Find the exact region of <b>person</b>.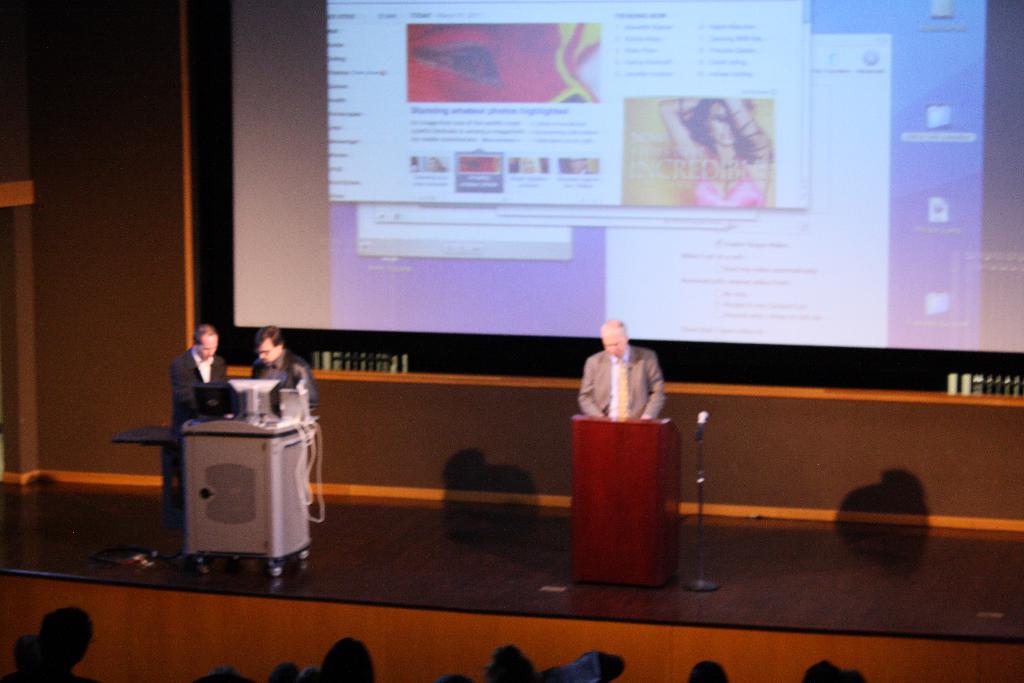
Exact region: bbox(586, 324, 668, 449).
